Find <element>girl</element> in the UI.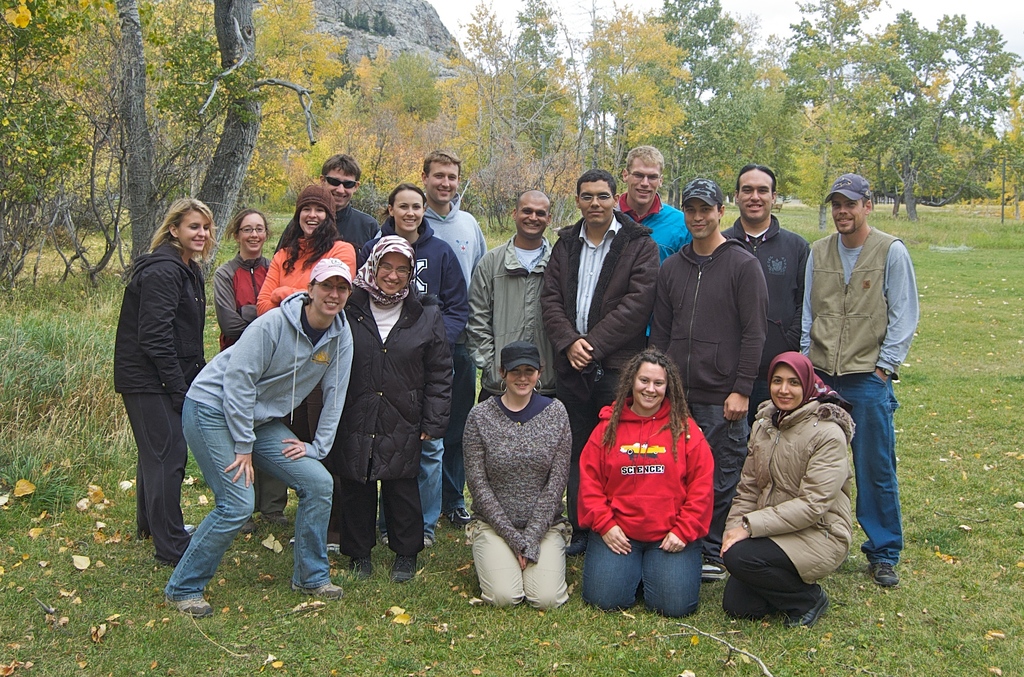
UI element at bbox=(212, 205, 287, 527).
